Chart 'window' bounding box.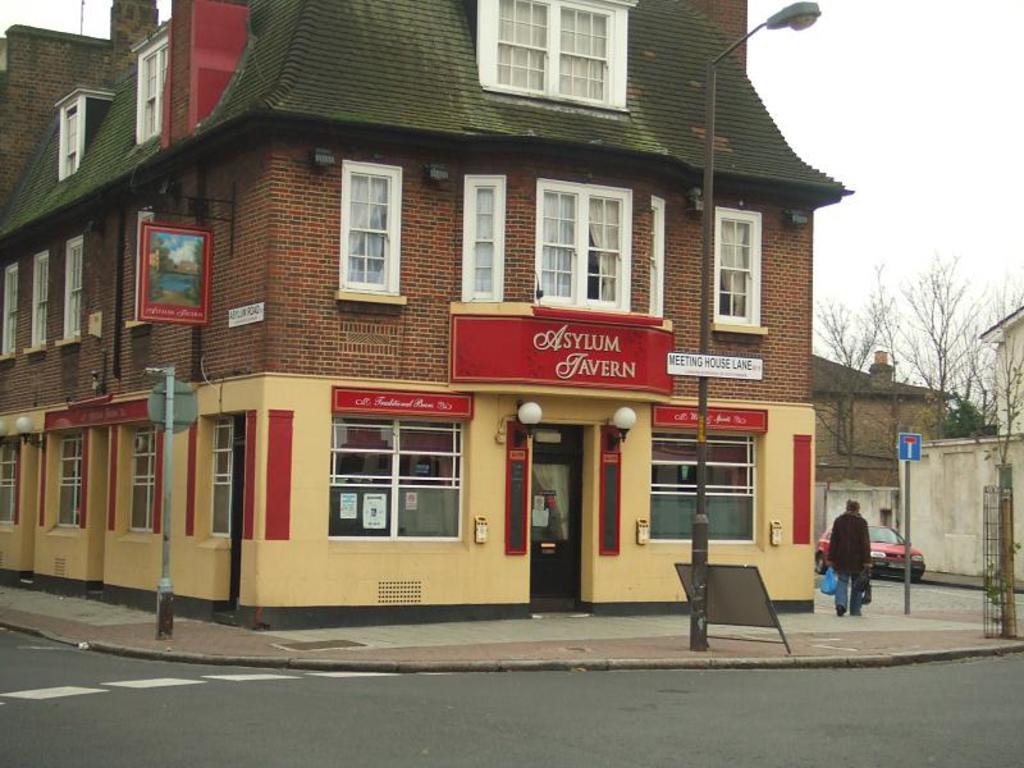
Charted: box=[705, 206, 762, 332].
